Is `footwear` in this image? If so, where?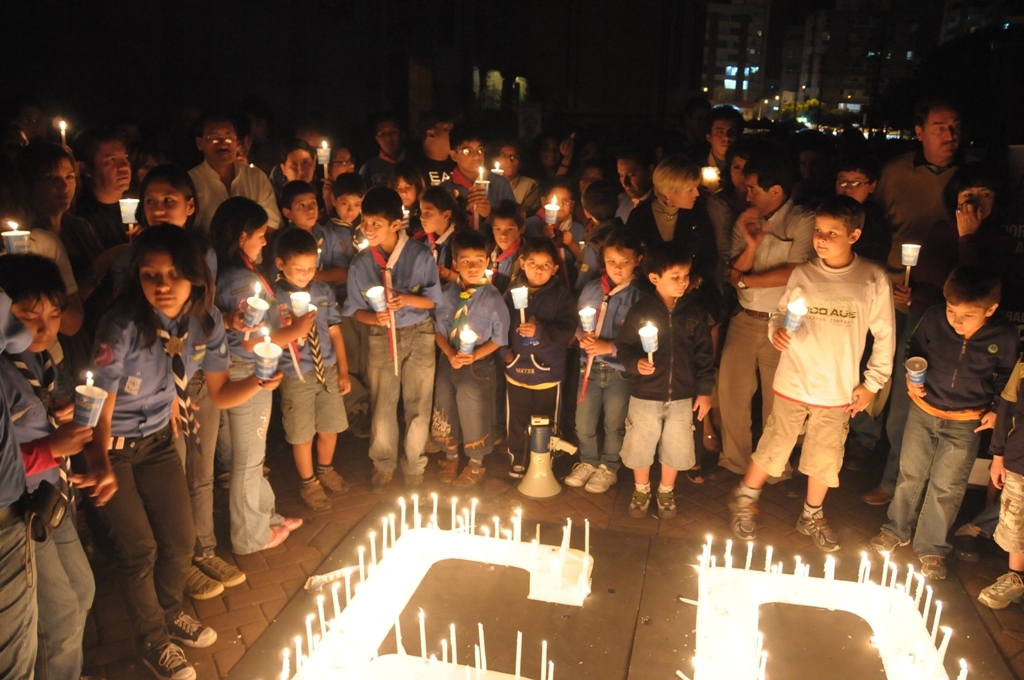
Yes, at select_region(239, 508, 273, 538).
